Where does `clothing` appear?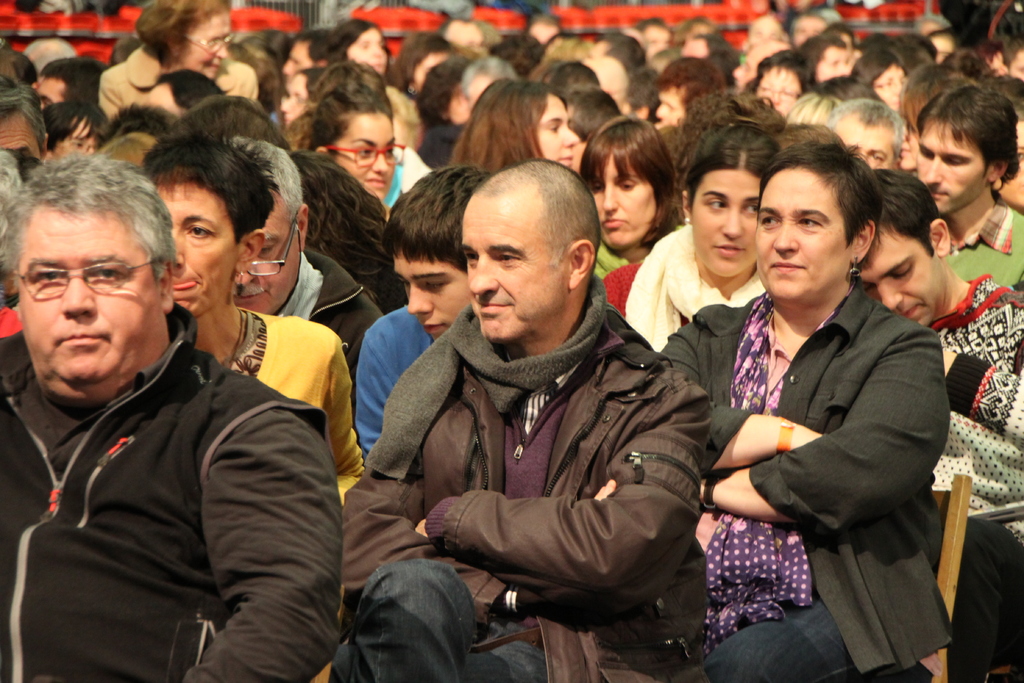
Appears at l=348, t=304, r=459, b=441.
